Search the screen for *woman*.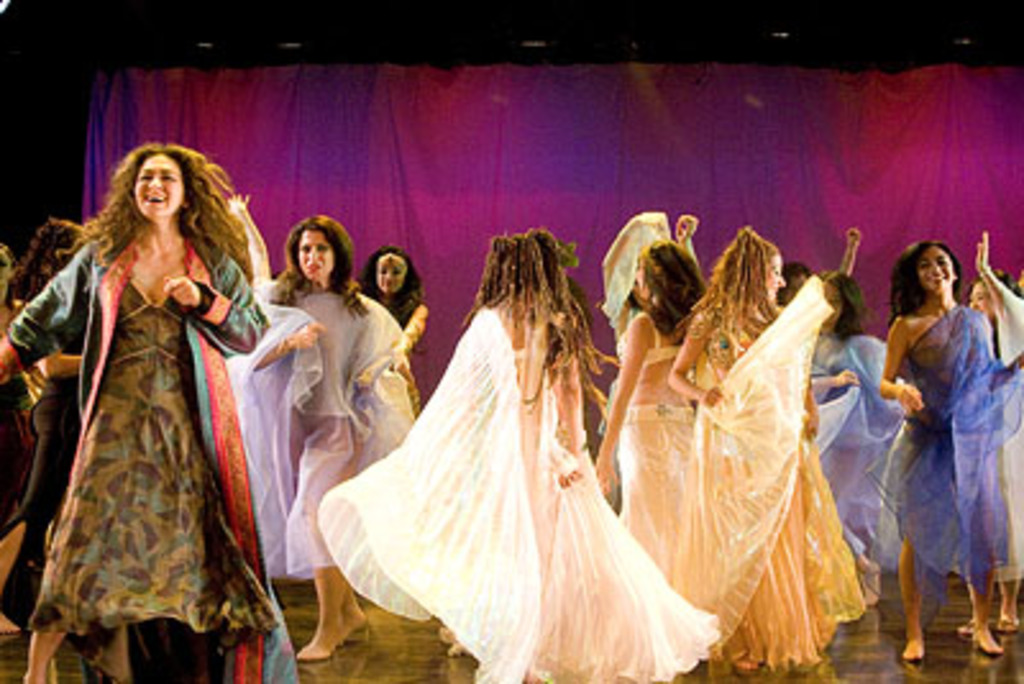
Found at [left=356, top=246, right=430, bottom=420].
